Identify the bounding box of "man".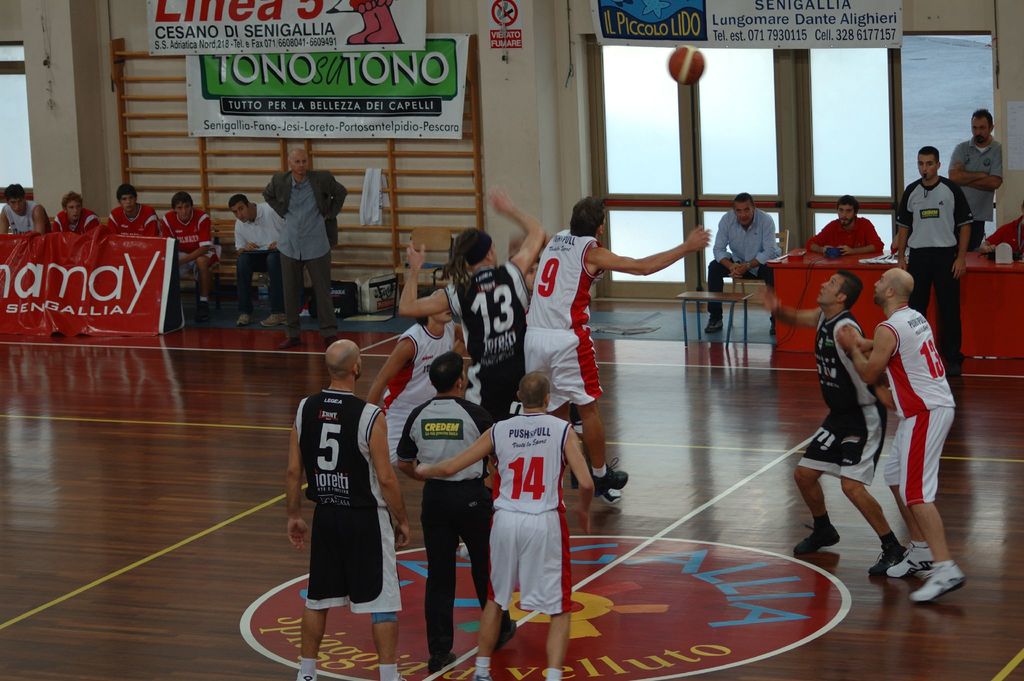
x1=415, y1=370, x2=596, y2=680.
